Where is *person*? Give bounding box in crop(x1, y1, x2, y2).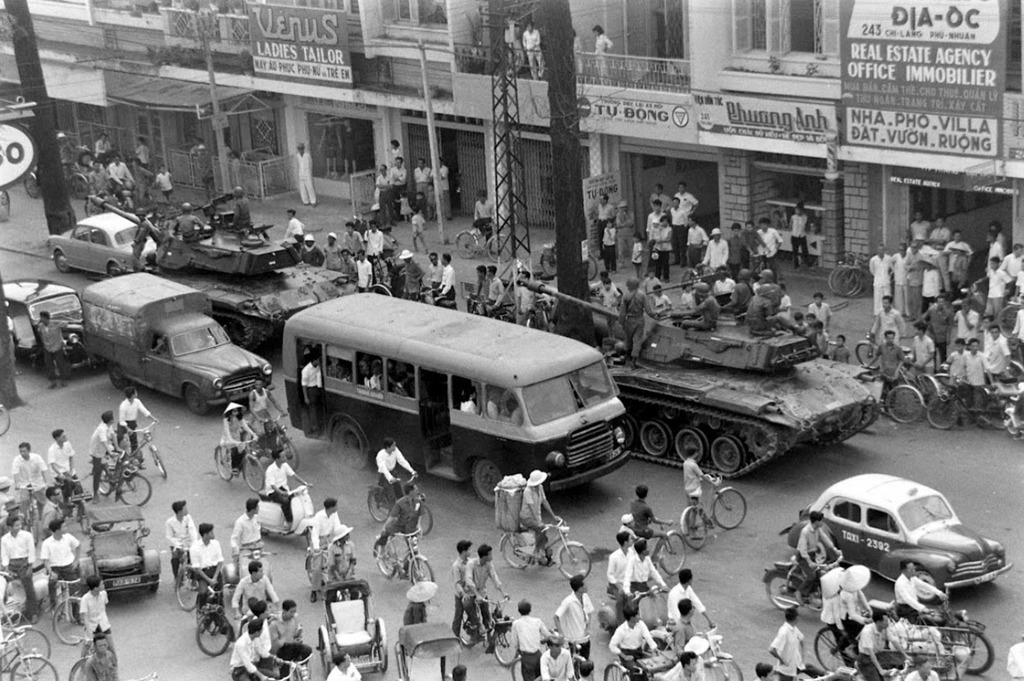
crop(1000, 243, 1023, 284).
